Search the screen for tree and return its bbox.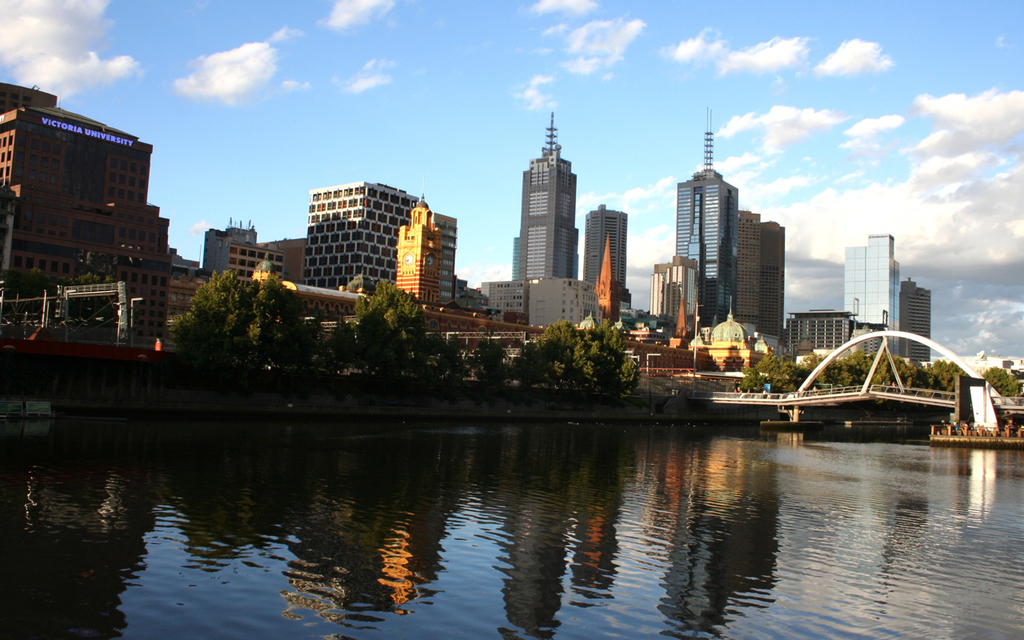
Found: [x1=247, y1=275, x2=330, y2=378].
